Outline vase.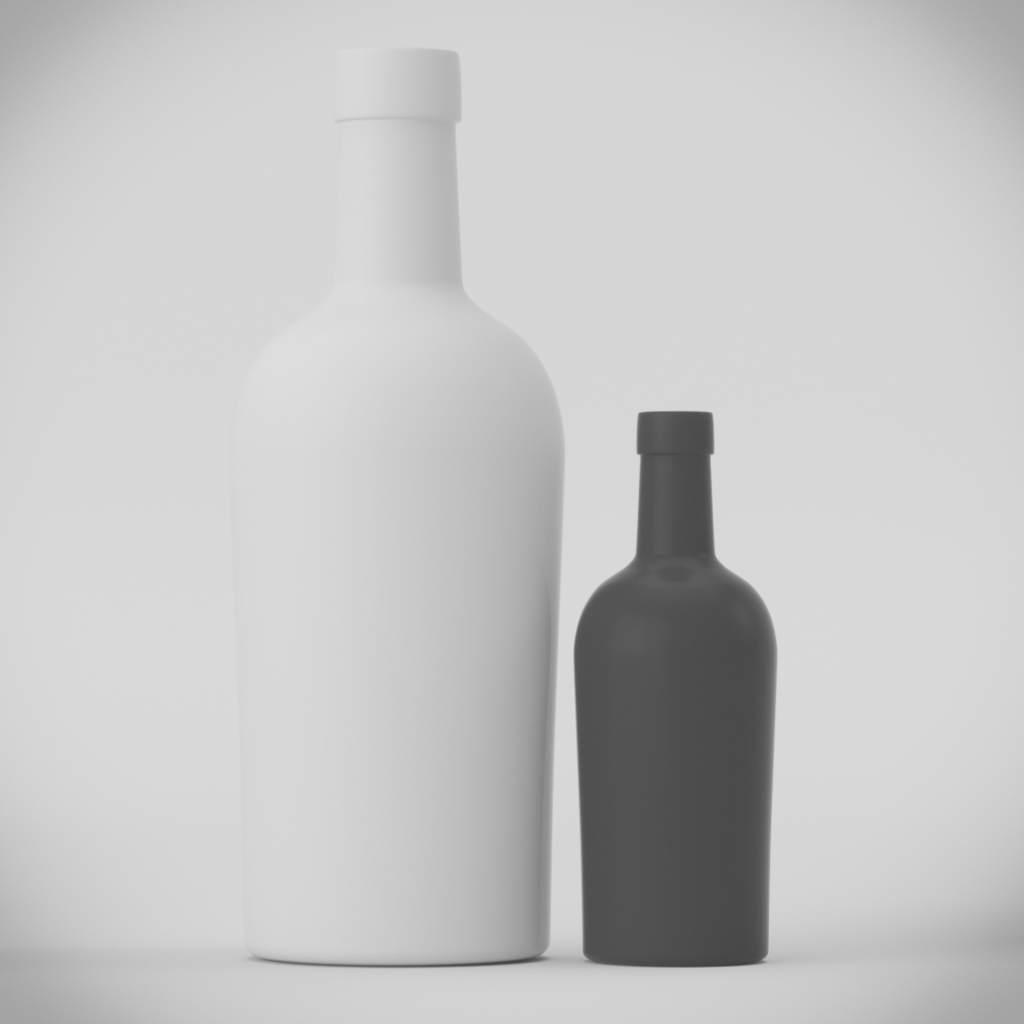
Outline: 571 406 775 967.
